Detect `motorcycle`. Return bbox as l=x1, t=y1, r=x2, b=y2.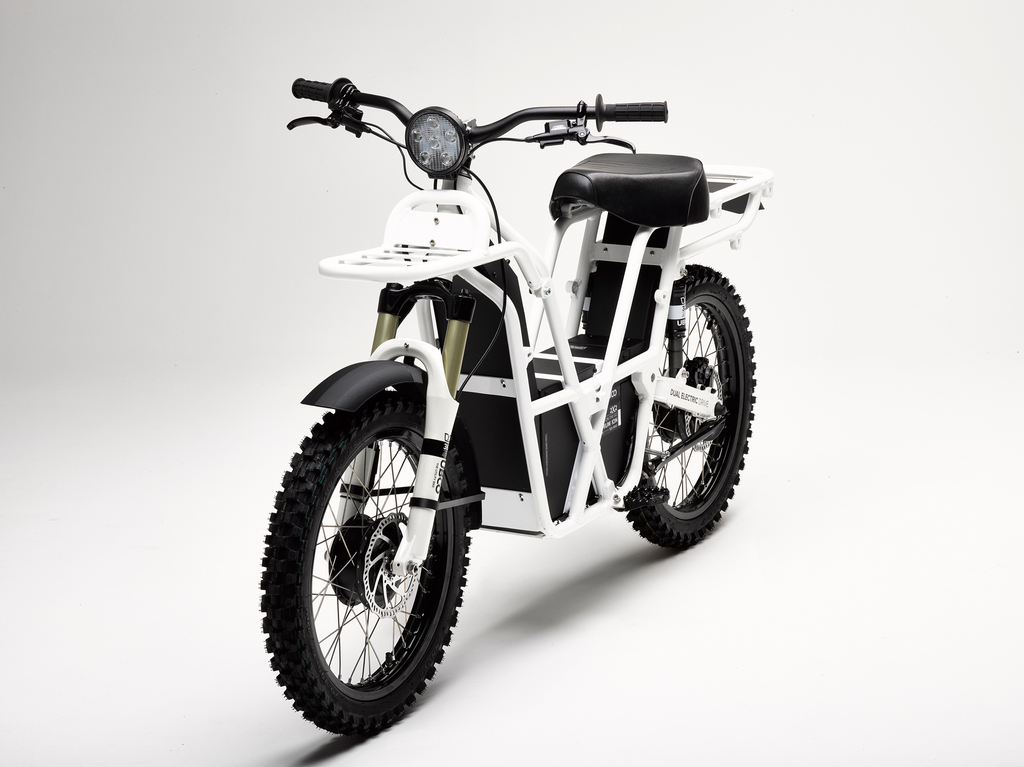
l=234, t=80, r=772, b=730.
